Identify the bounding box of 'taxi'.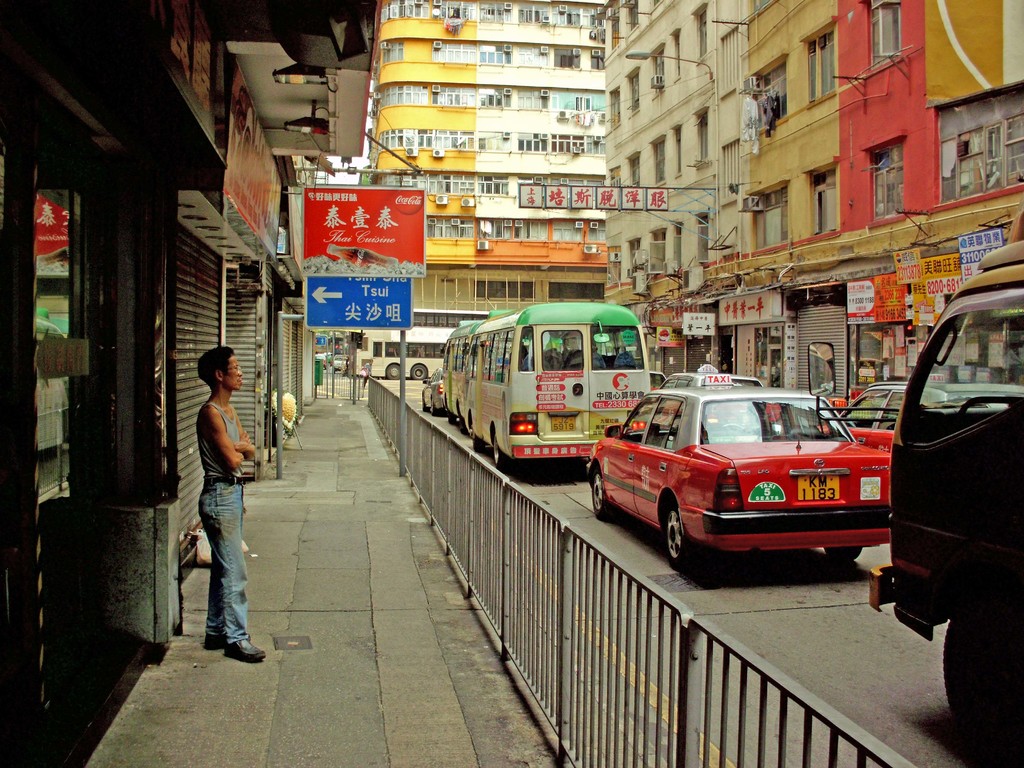
[left=585, top=374, right=890, bottom=571].
